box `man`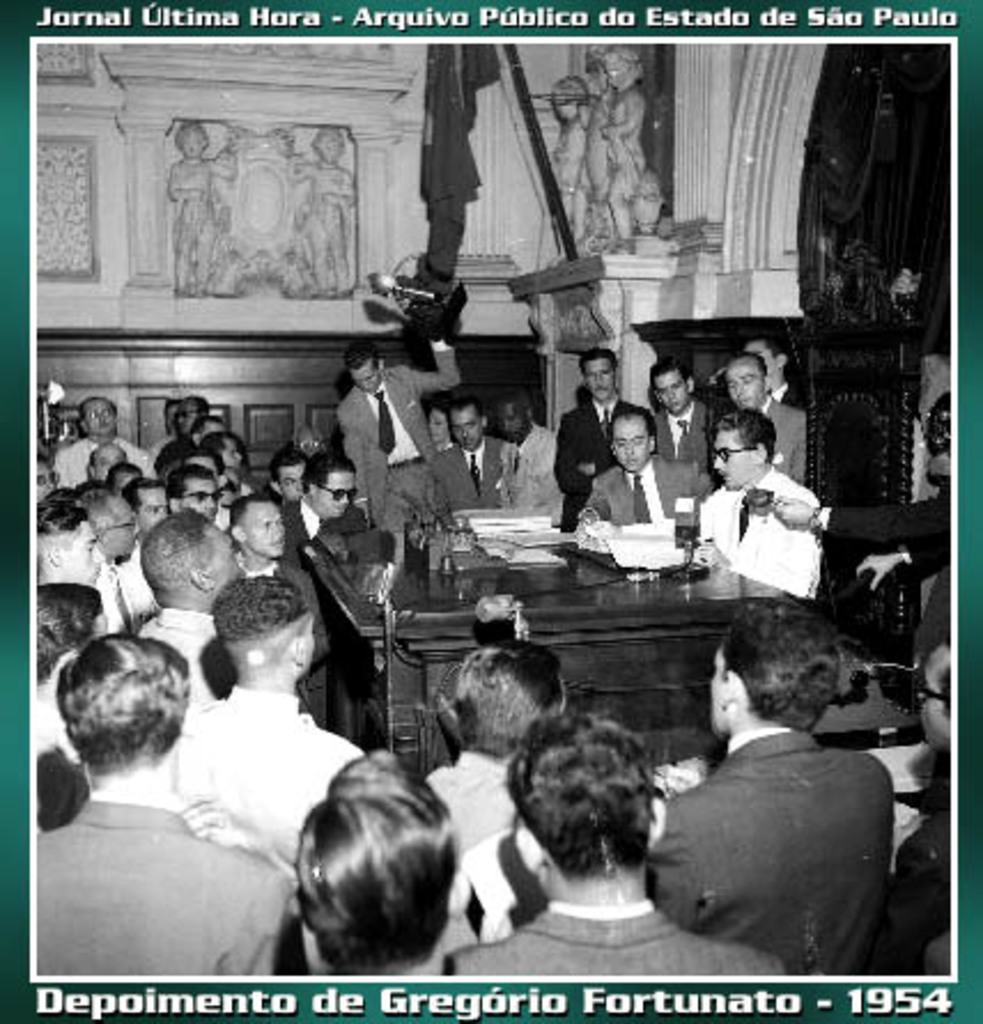
[x1=560, y1=349, x2=668, y2=521]
